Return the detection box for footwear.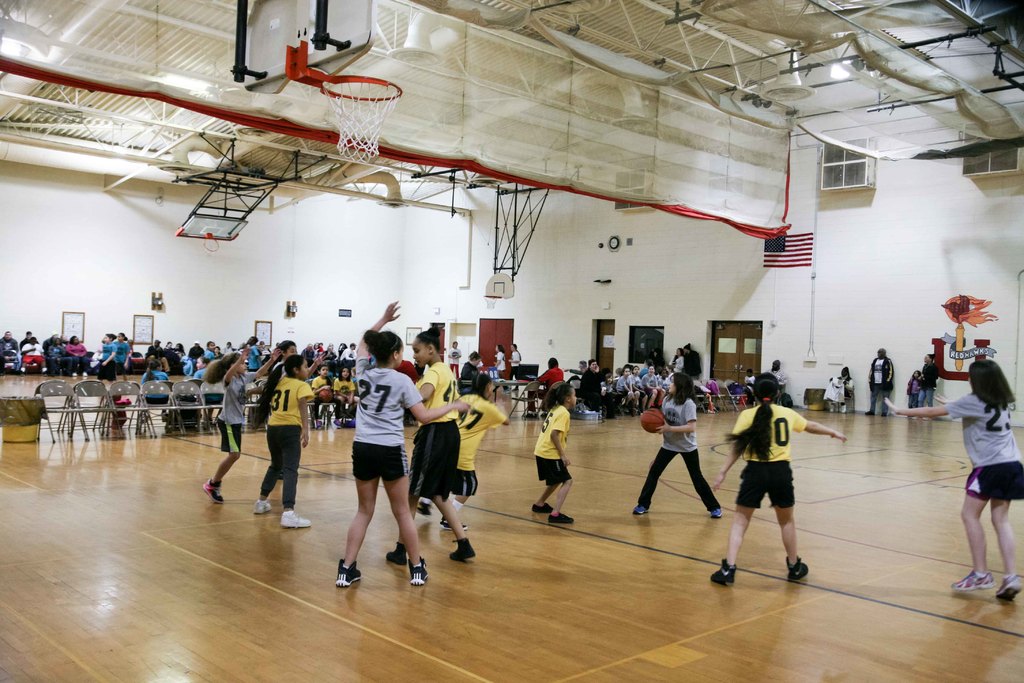
[275, 471, 282, 479].
